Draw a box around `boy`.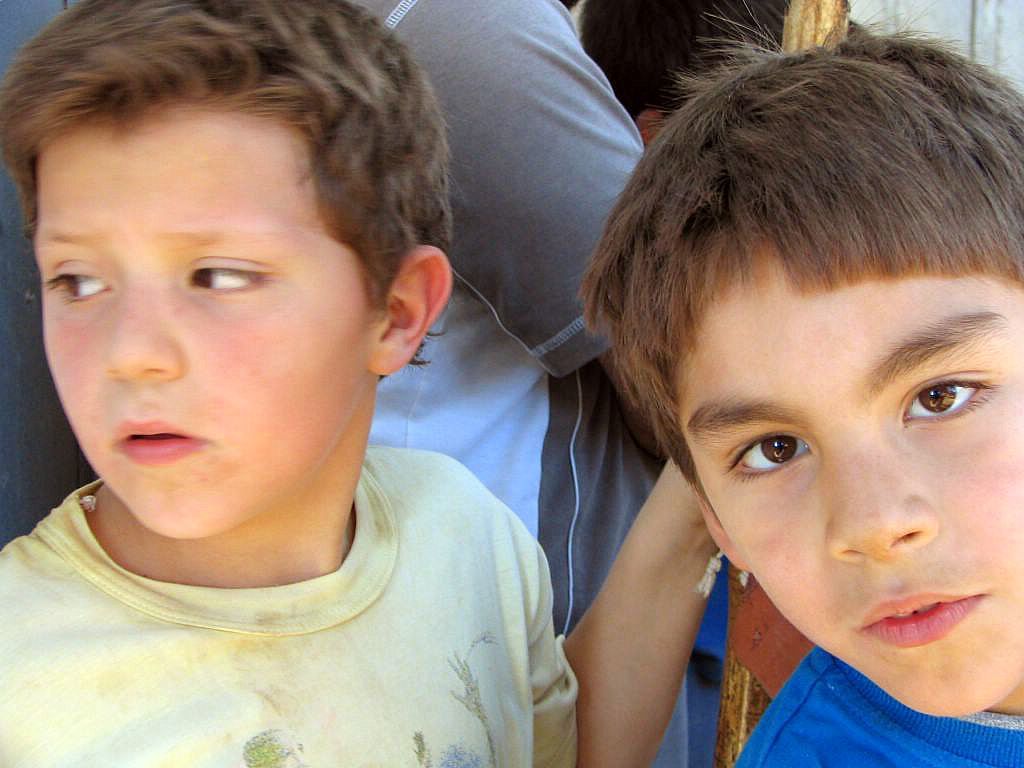
select_region(0, 17, 603, 758).
